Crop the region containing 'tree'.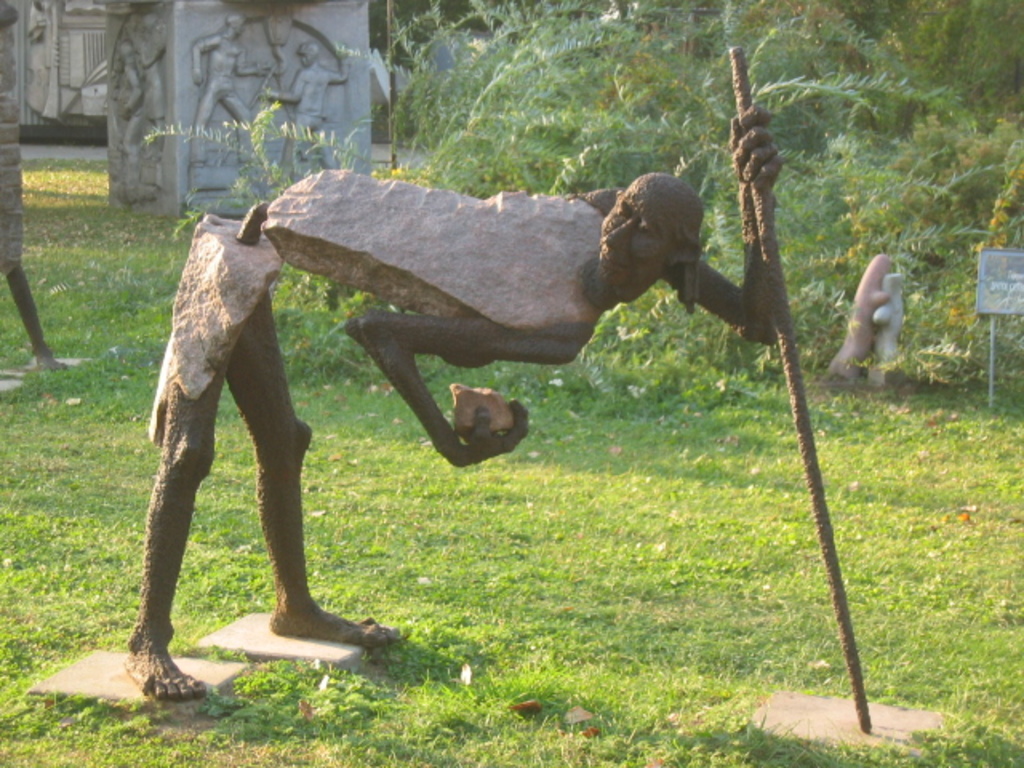
Crop region: region(163, 0, 1019, 397).
